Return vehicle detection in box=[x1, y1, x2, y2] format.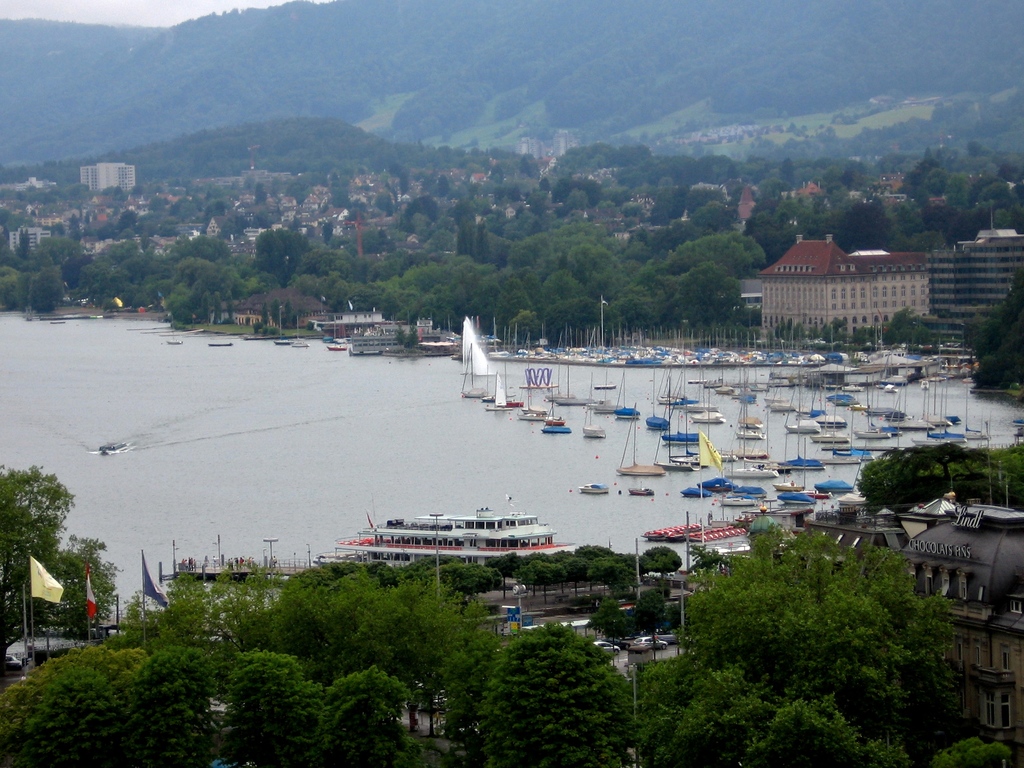
box=[207, 339, 234, 347].
